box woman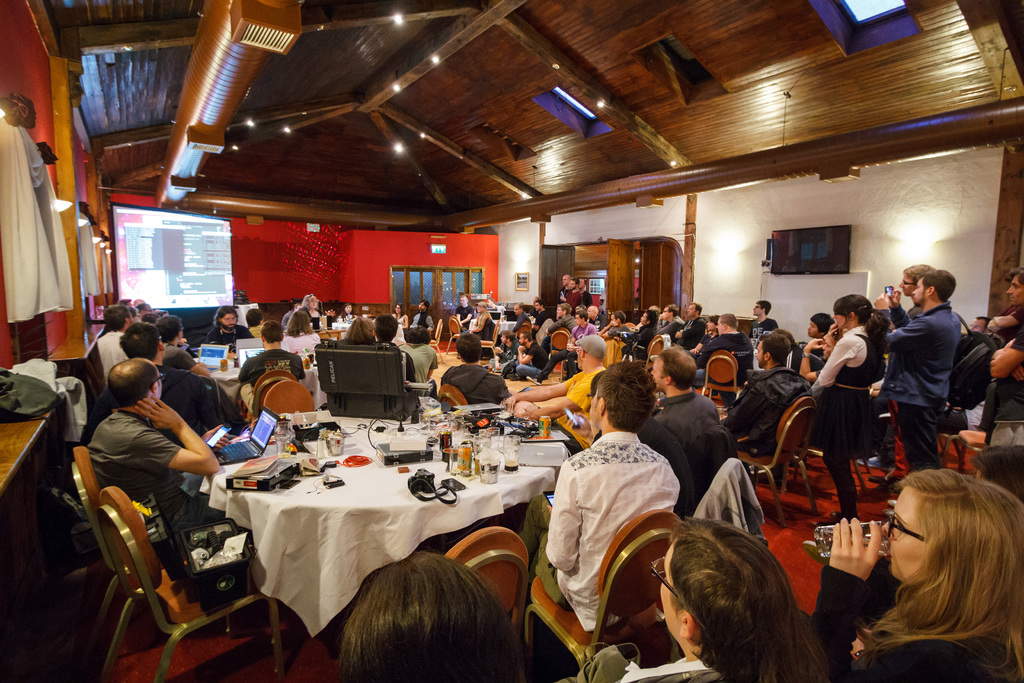
l=298, t=293, r=323, b=323
